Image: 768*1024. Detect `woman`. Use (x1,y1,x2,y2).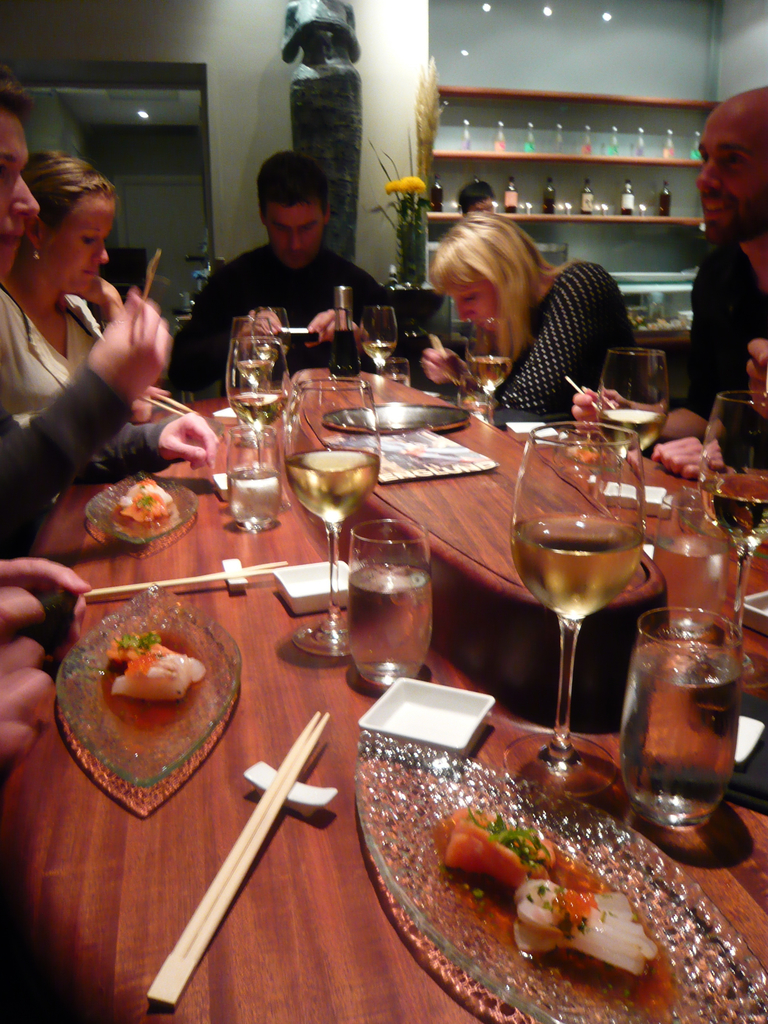
(421,191,635,408).
